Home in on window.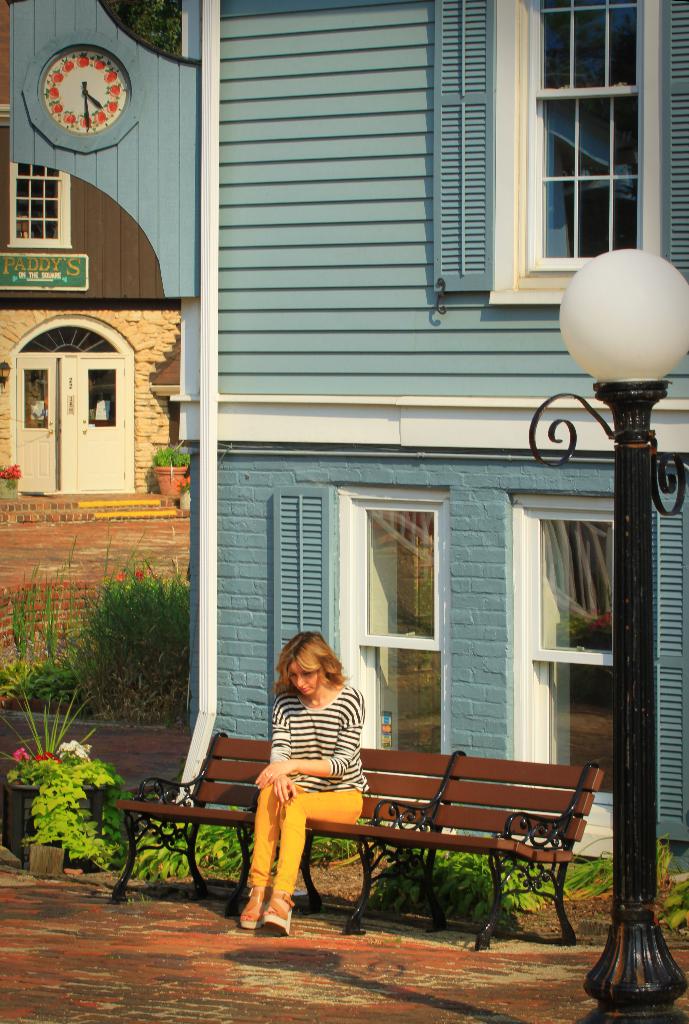
Homed in at [left=480, top=4, right=665, bottom=284].
